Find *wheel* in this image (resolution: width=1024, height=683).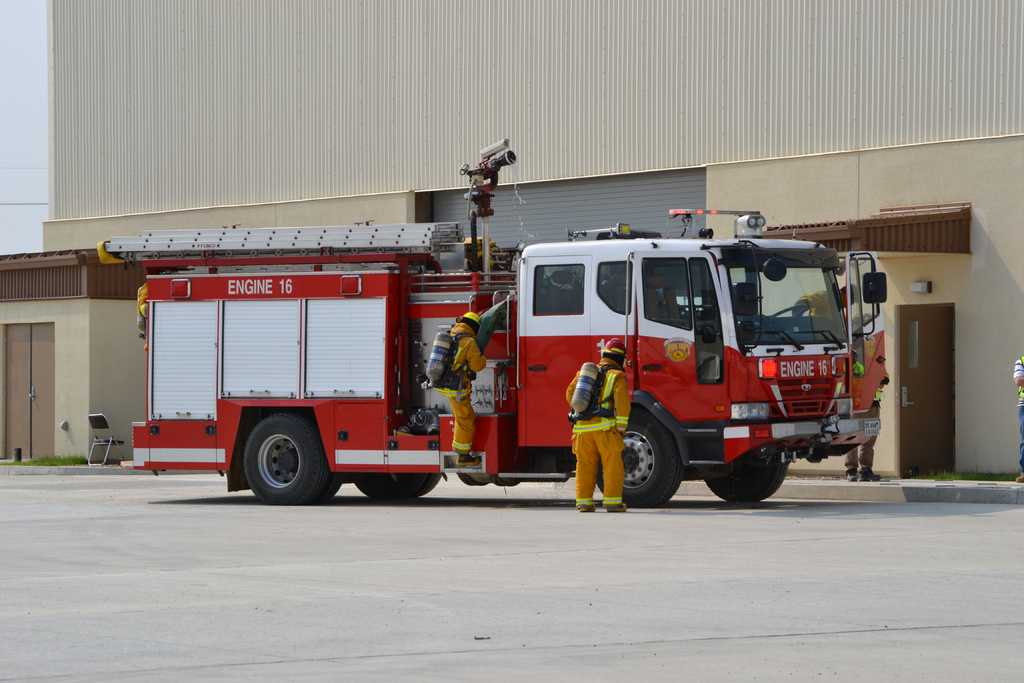
left=352, top=475, right=436, bottom=504.
